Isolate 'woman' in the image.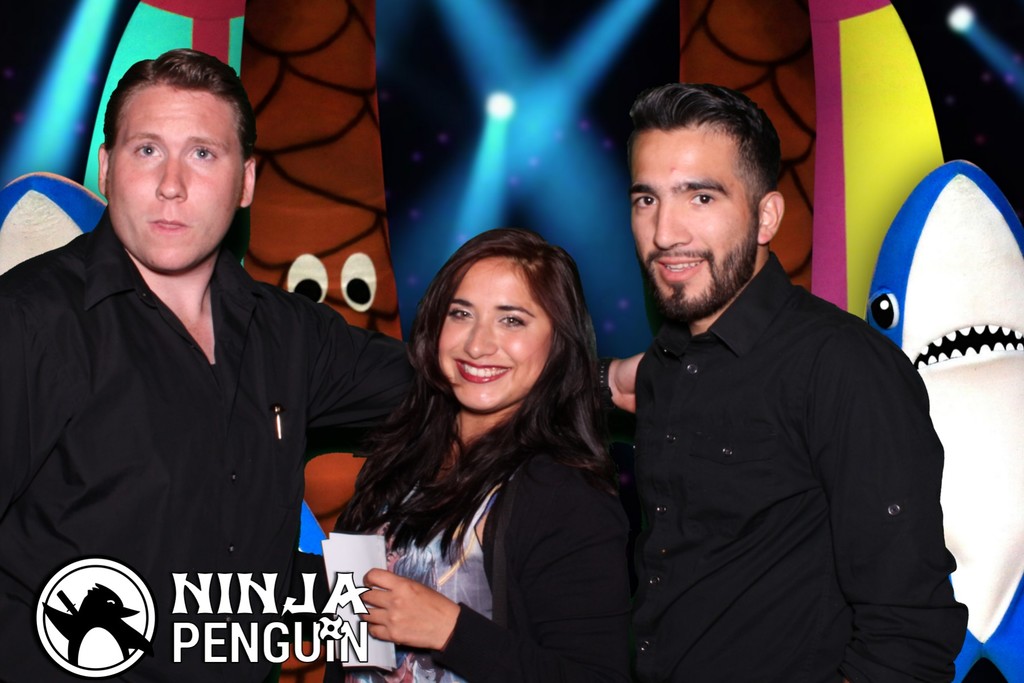
Isolated region: 330, 202, 654, 676.
